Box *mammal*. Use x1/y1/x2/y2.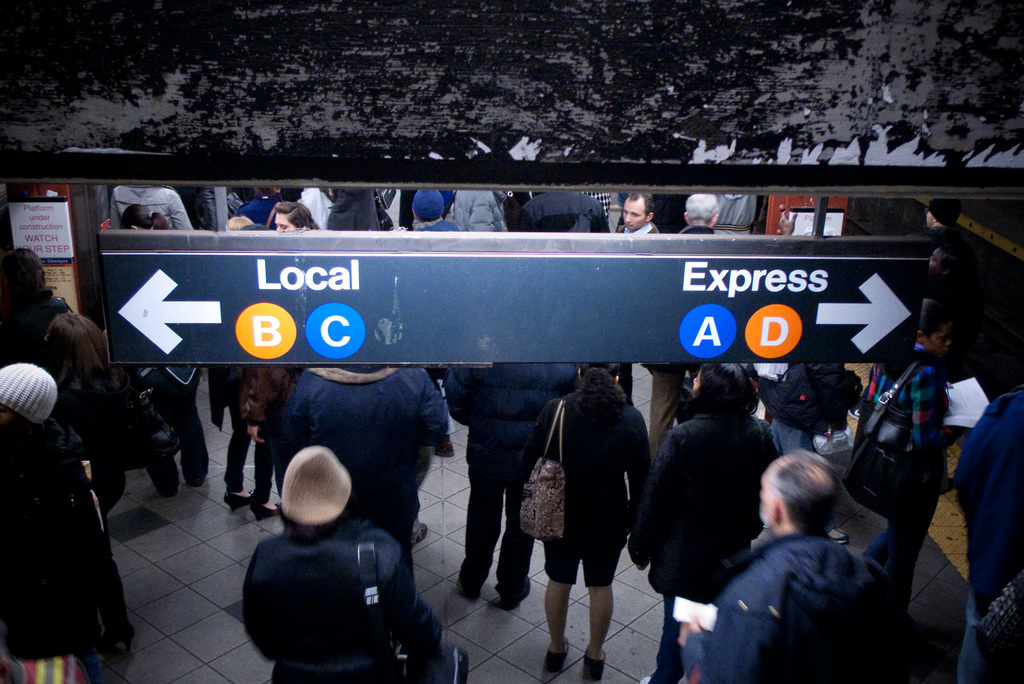
666/189/719/390.
